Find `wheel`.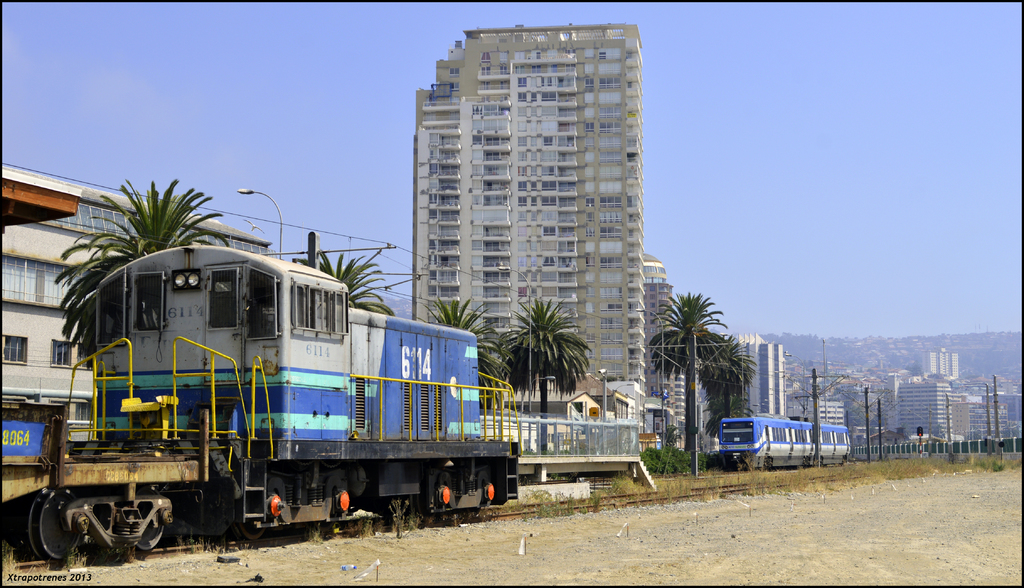
(x1=123, y1=509, x2=166, y2=553).
